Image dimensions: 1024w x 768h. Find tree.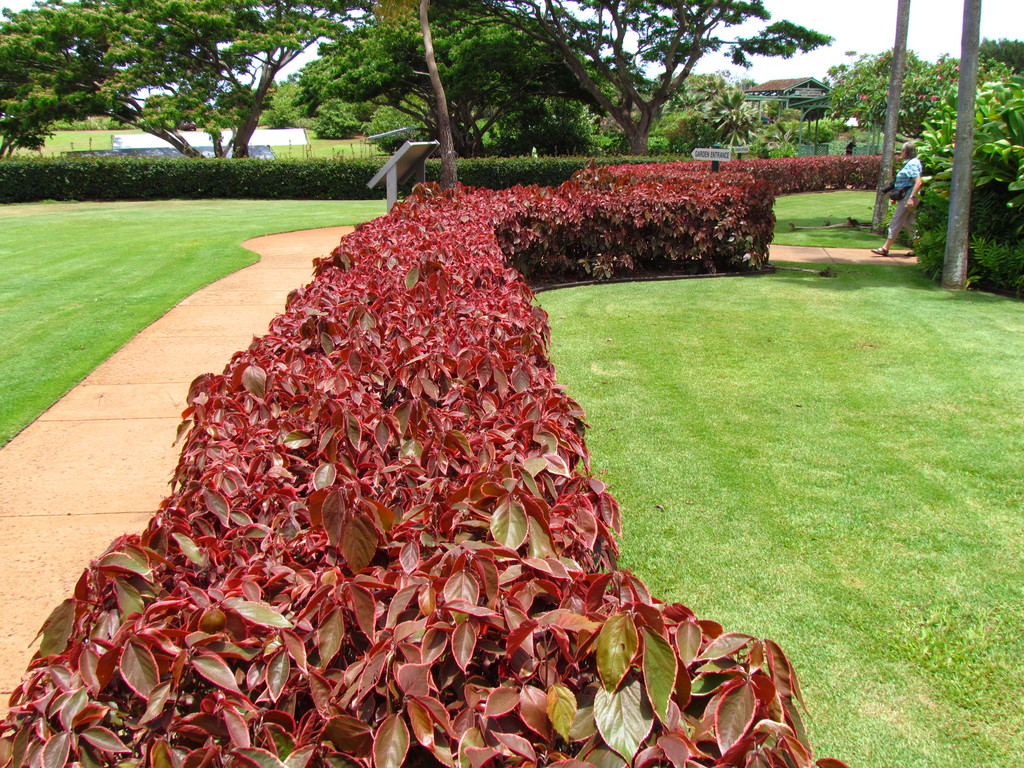
x1=429, y1=0, x2=823, y2=167.
